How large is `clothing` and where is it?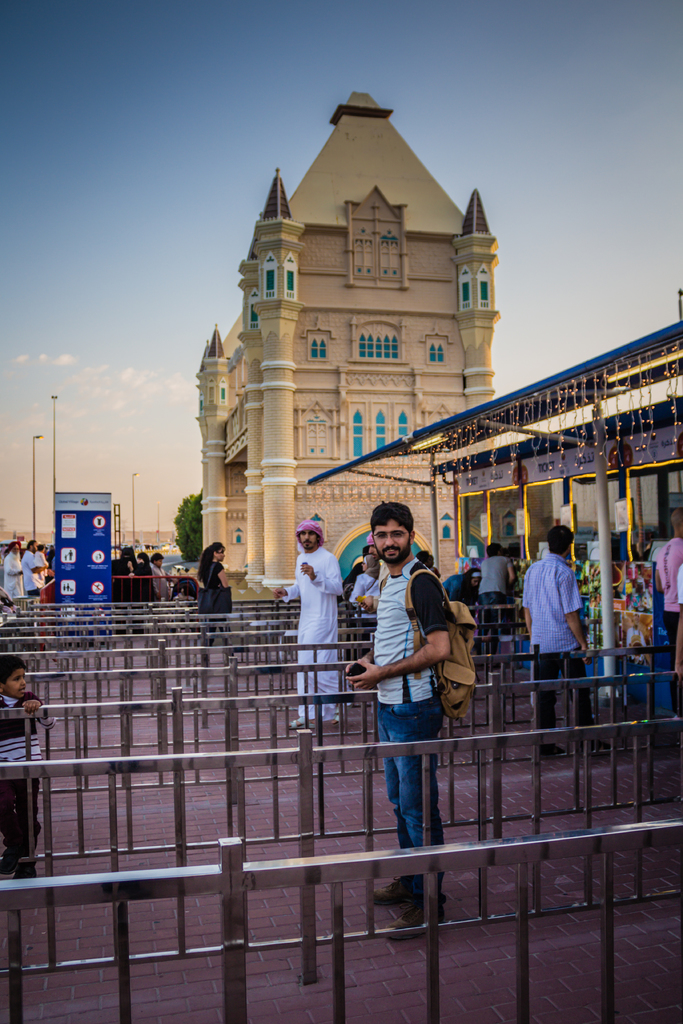
Bounding box: box(520, 555, 582, 746).
